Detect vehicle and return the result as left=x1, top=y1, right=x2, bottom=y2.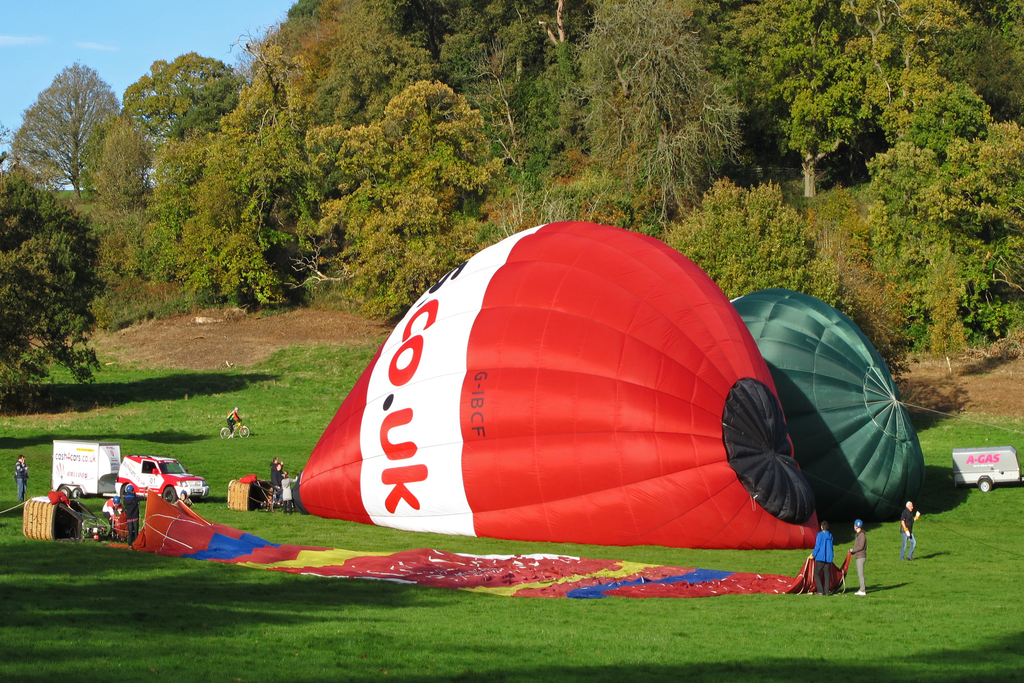
left=51, top=439, right=211, bottom=502.
